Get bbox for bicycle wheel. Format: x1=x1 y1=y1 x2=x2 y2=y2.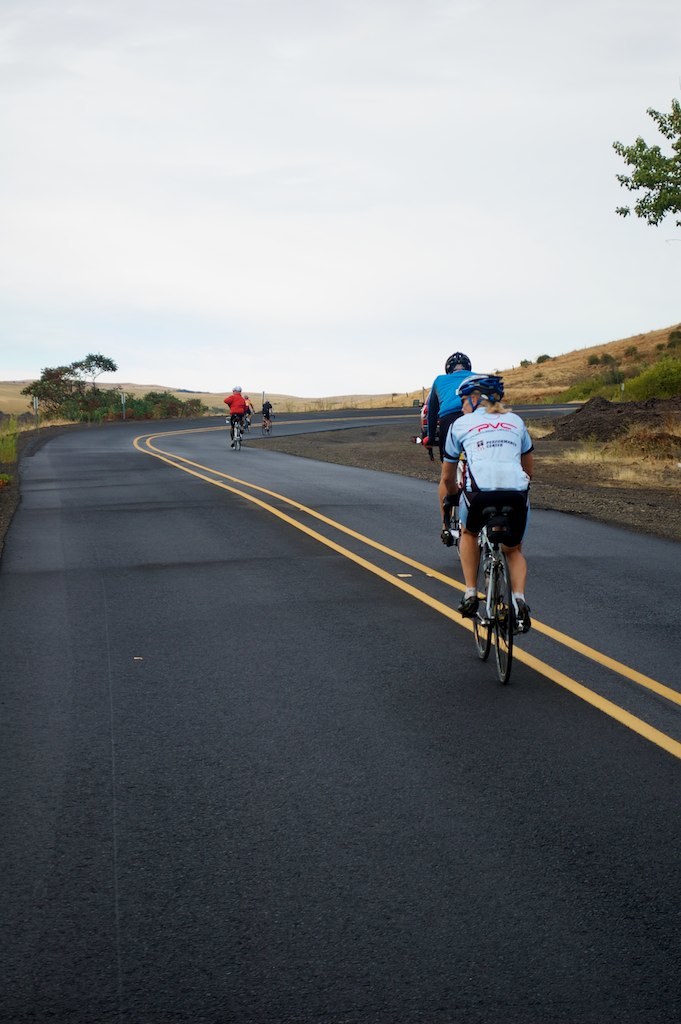
x1=490 y1=574 x2=515 y2=687.
